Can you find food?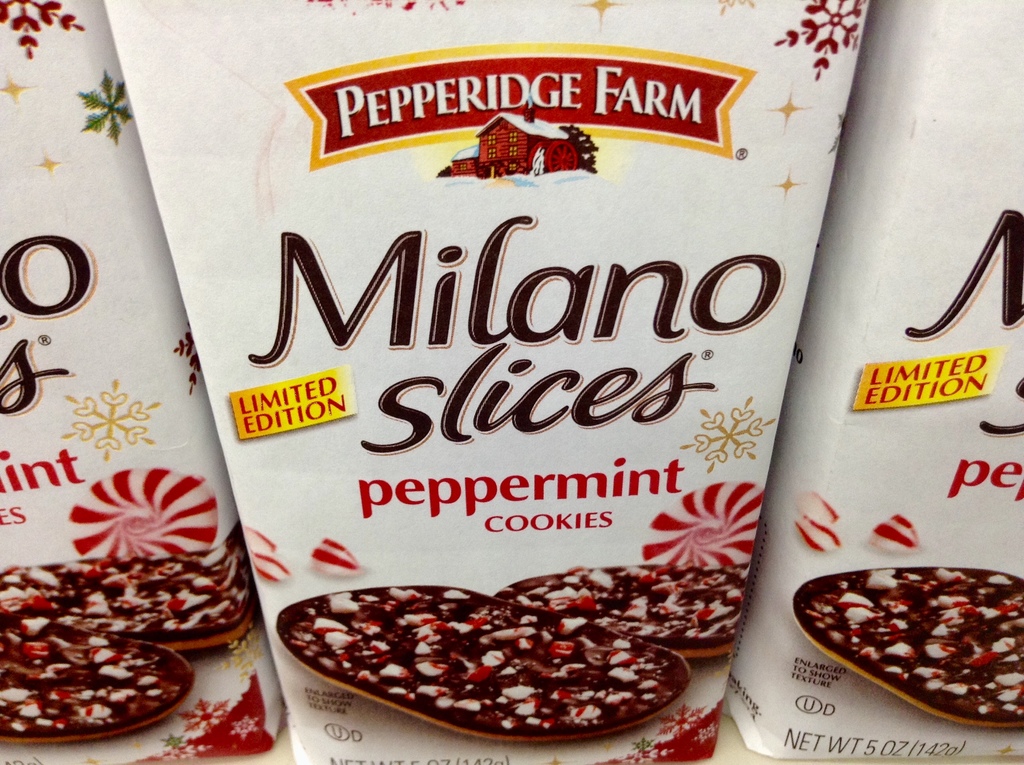
Yes, bounding box: locate(306, 538, 365, 575).
